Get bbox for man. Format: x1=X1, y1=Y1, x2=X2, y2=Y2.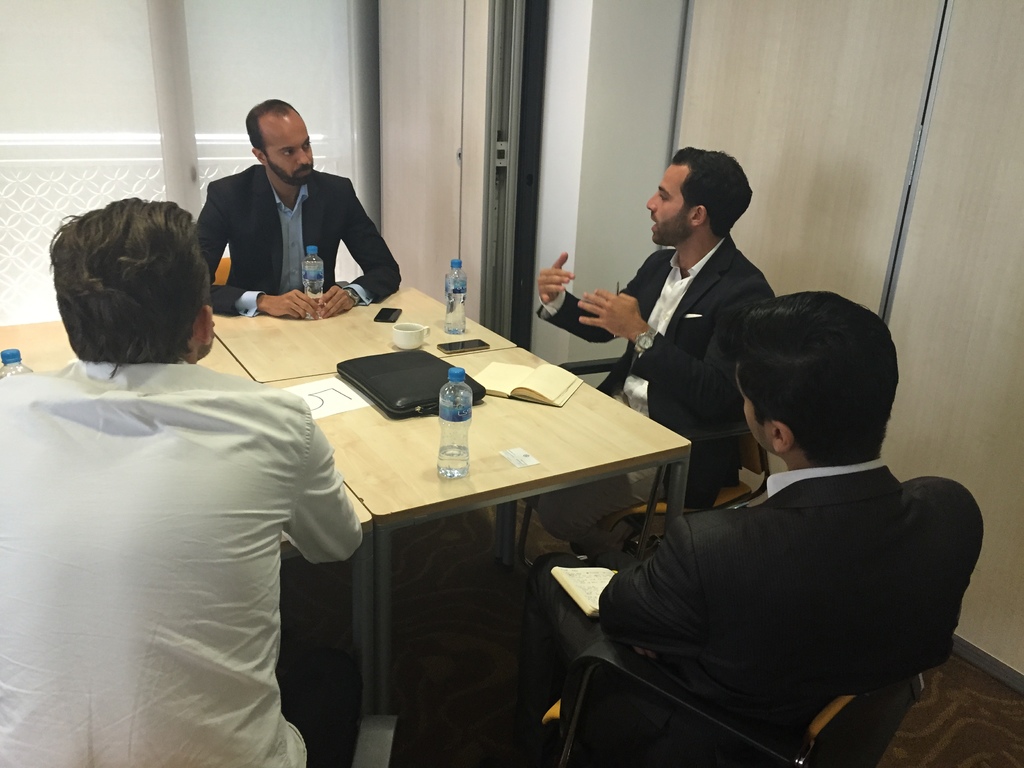
x1=535, y1=145, x2=773, y2=553.
